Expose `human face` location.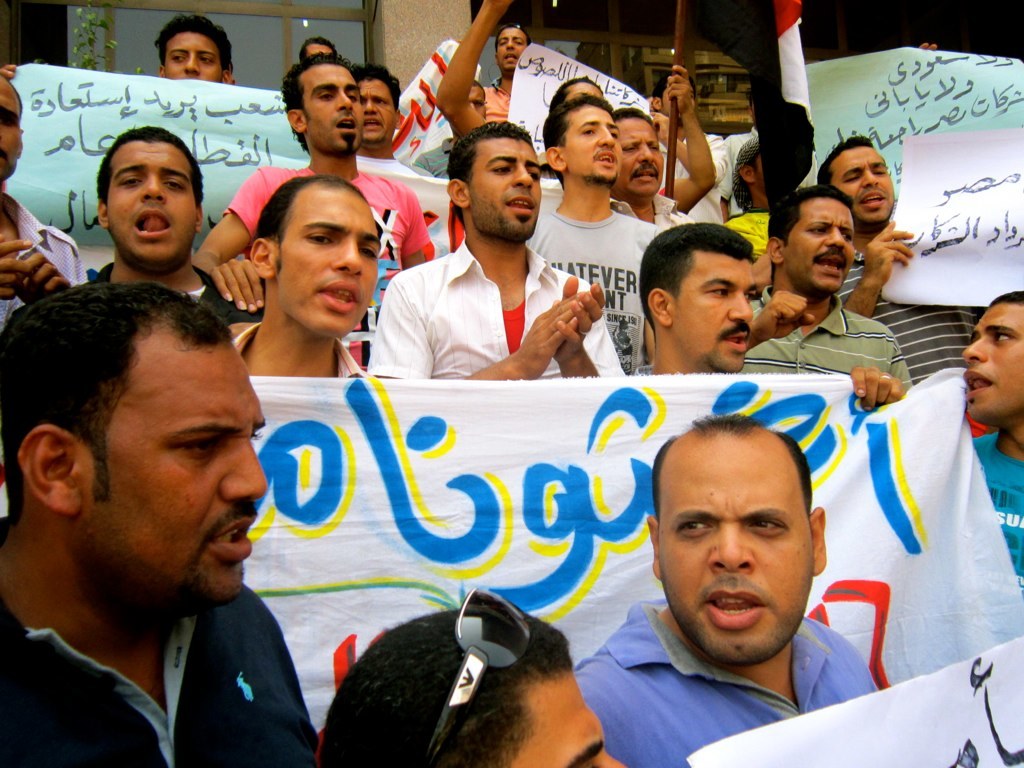
Exposed at rect(661, 432, 811, 668).
